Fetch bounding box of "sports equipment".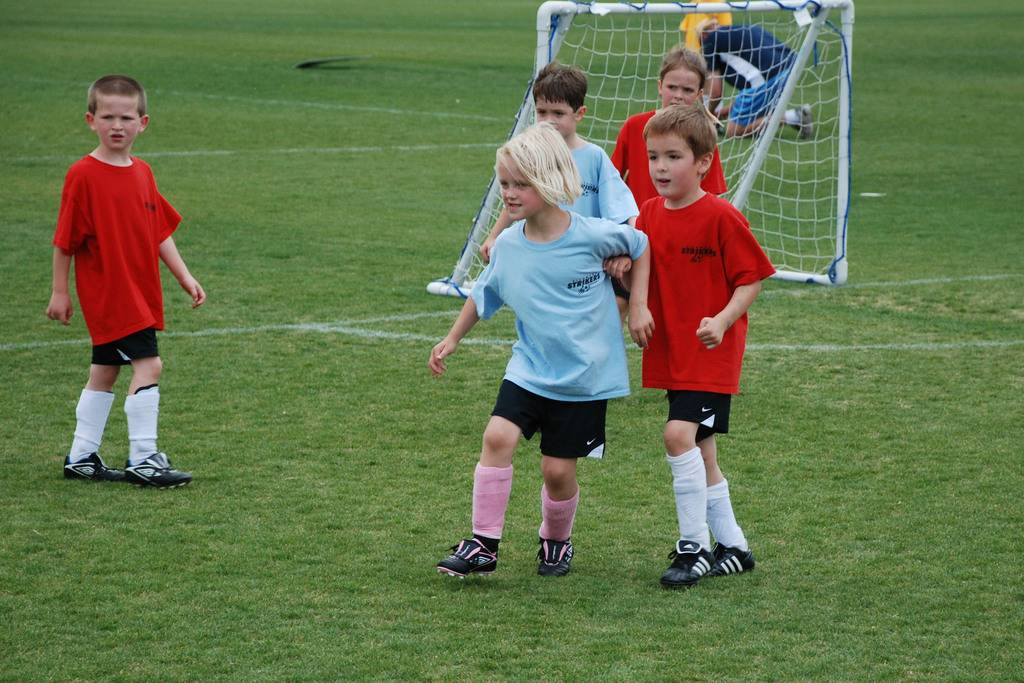
Bbox: box=[532, 539, 577, 577].
